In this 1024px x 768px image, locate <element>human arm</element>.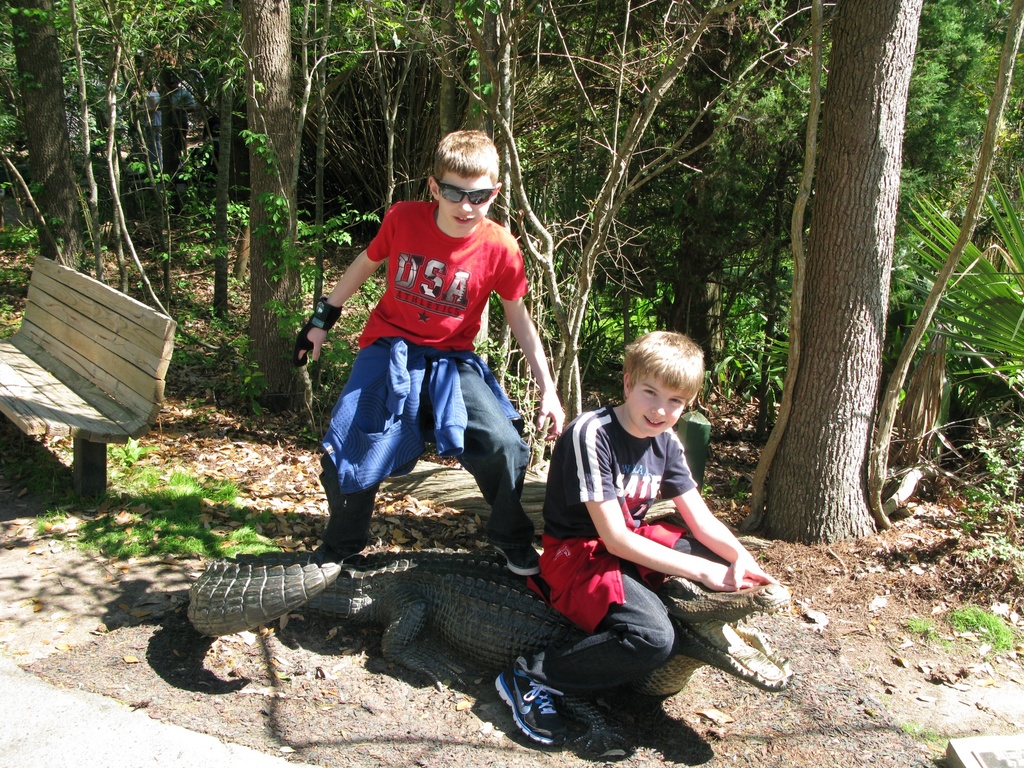
Bounding box: 286/202/417/368.
